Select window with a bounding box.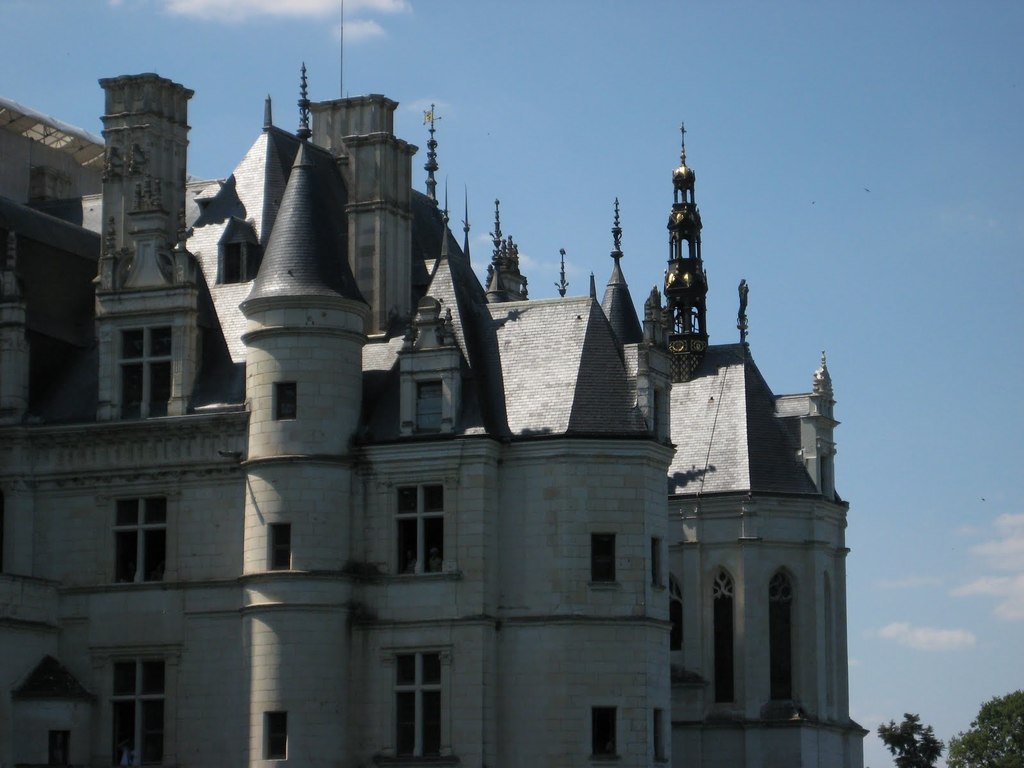
detection(278, 381, 297, 422).
